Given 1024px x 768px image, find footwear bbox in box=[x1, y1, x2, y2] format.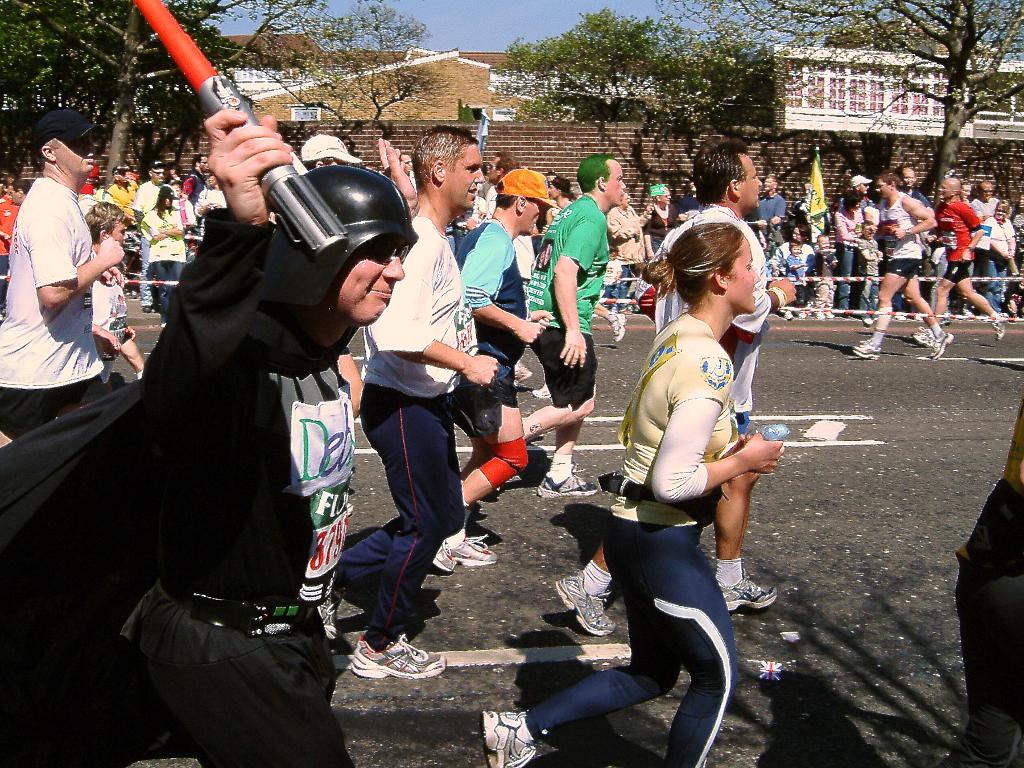
box=[556, 566, 618, 637].
